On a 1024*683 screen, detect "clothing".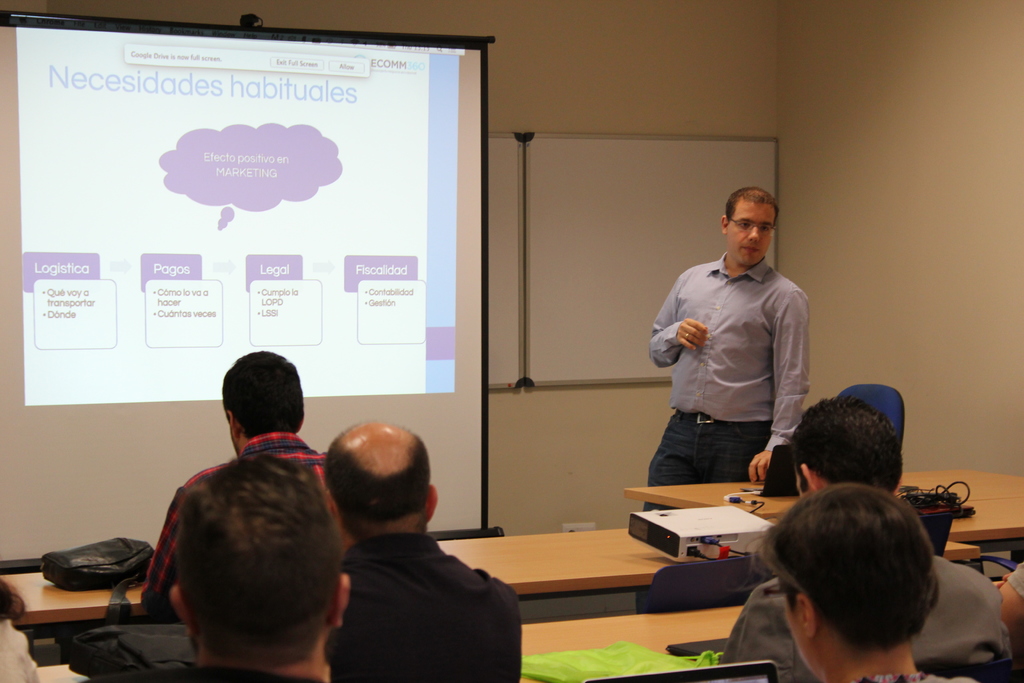
bbox=(649, 229, 824, 489).
